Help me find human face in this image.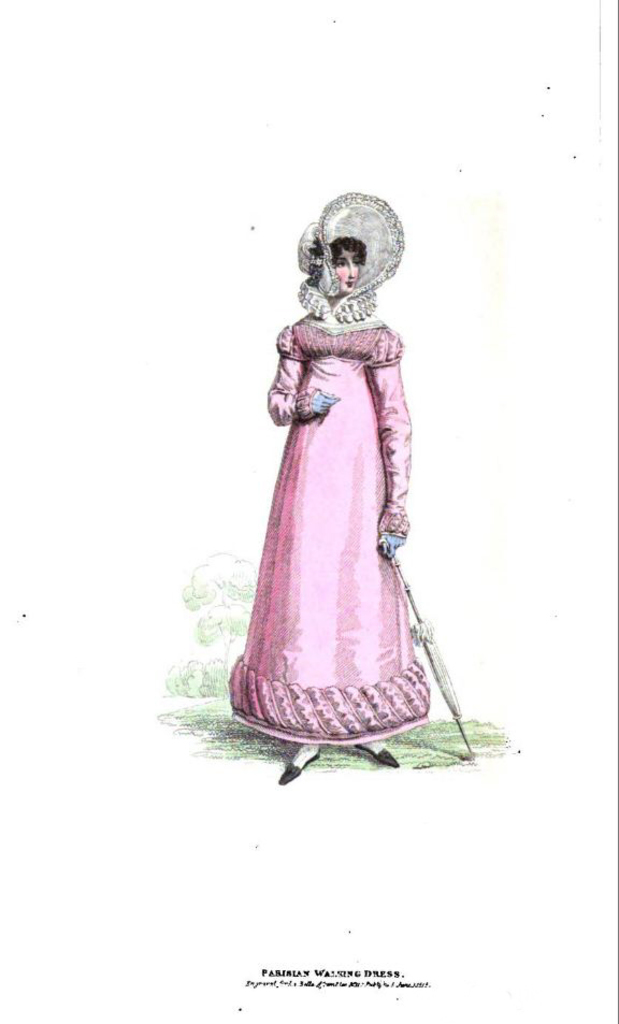
Found it: 333, 256, 359, 293.
